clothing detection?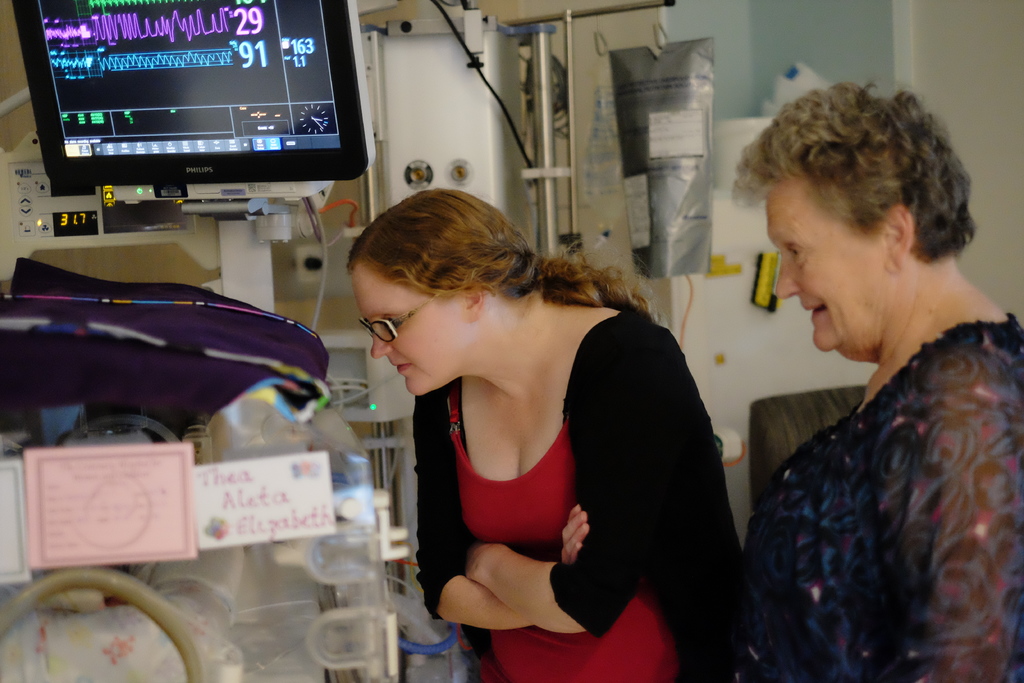
[left=726, top=249, right=1020, bottom=682]
